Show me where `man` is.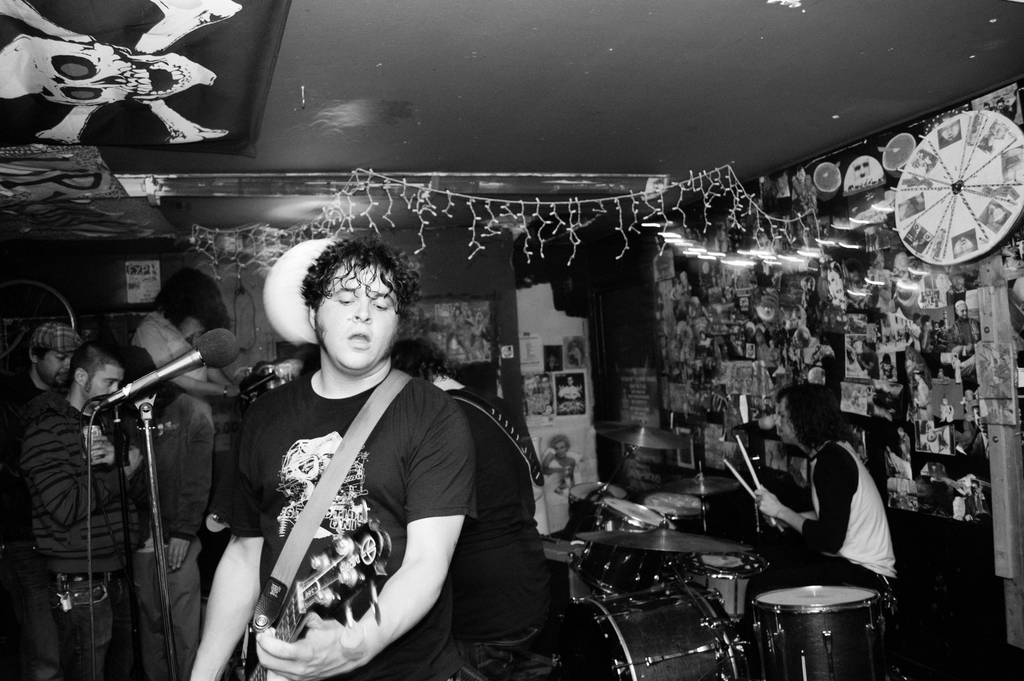
`man` is at BBox(11, 350, 146, 680).
